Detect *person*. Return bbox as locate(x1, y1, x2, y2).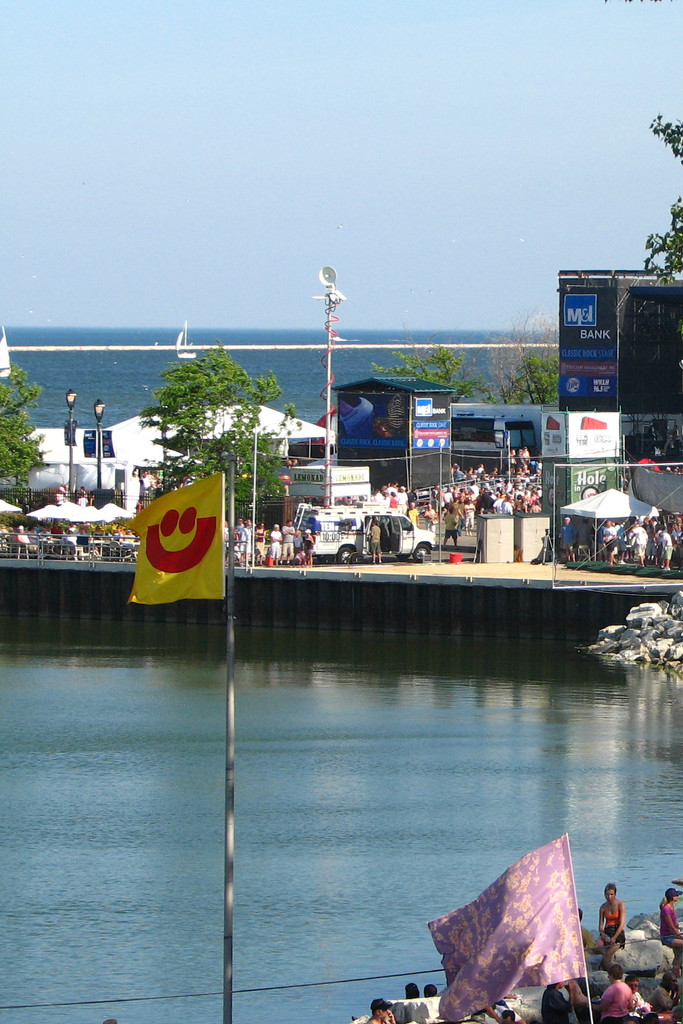
locate(359, 519, 384, 564).
